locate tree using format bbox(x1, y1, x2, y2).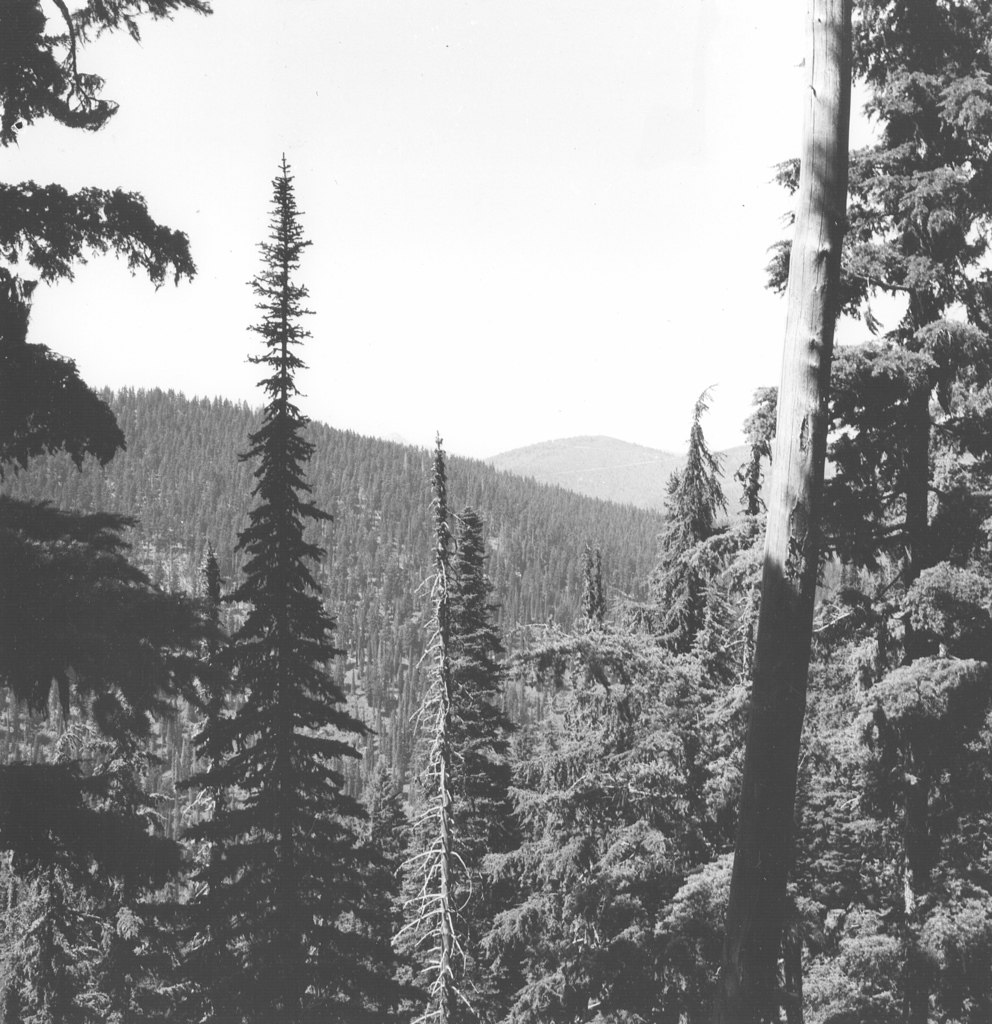
bbox(483, 382, 775, 1023).
